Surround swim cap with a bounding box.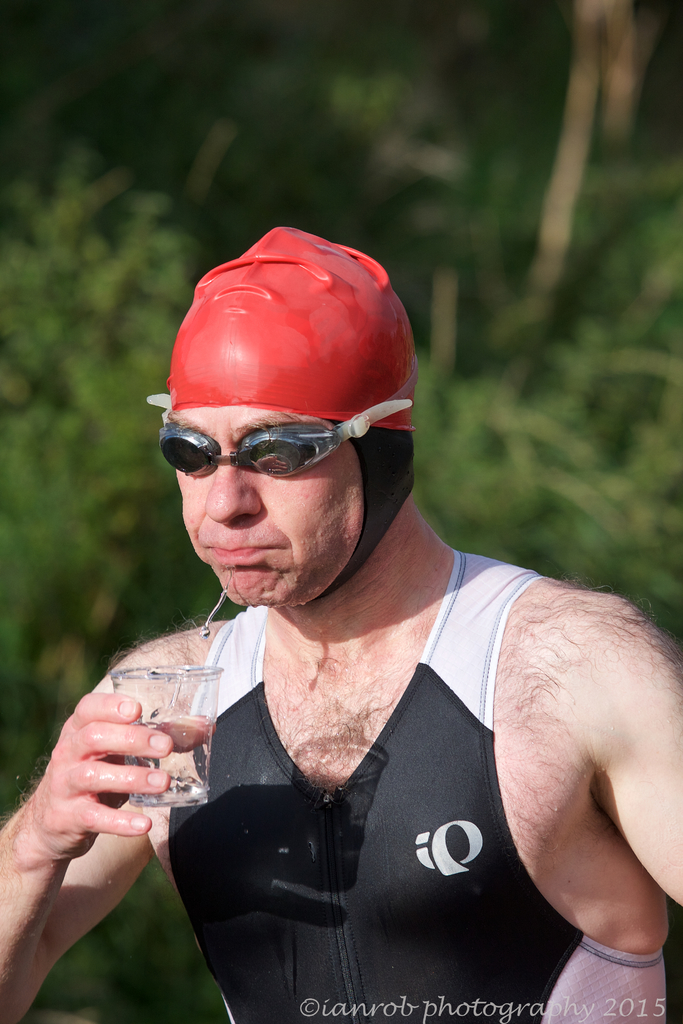
{"x1": 170, "y1": 227, "x2": 415, "y2": 433}.
